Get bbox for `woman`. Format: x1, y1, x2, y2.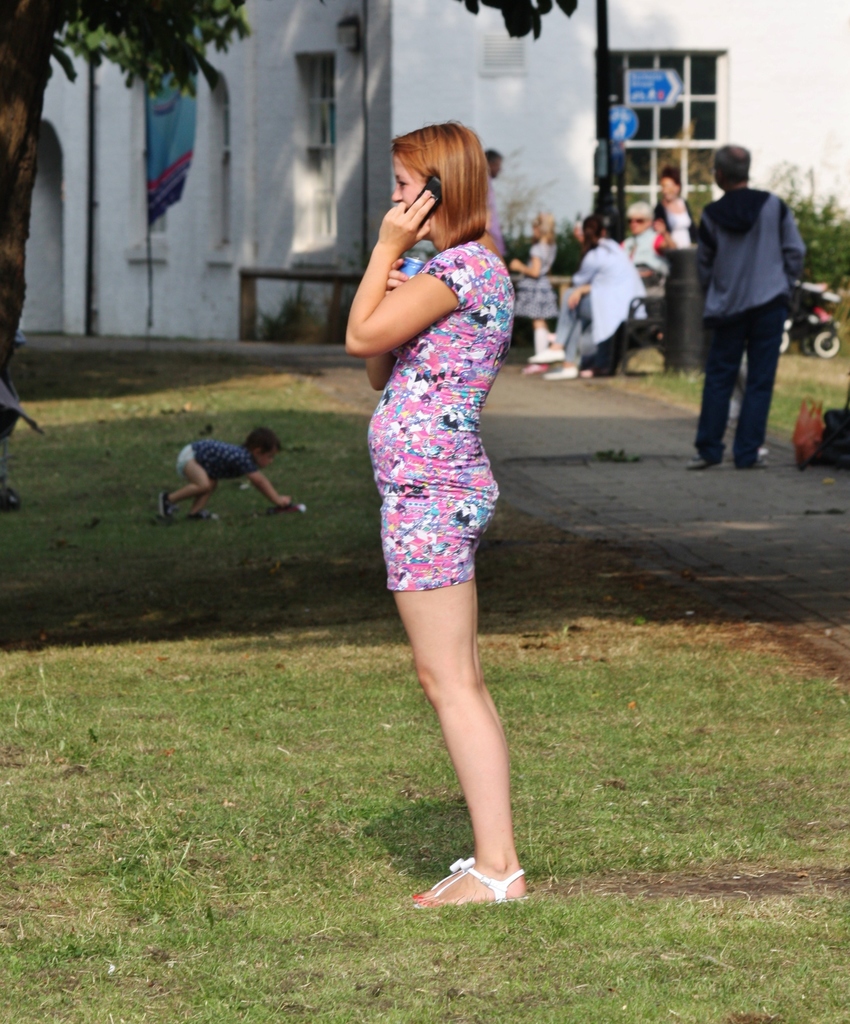
344, 51, 543, 911.
